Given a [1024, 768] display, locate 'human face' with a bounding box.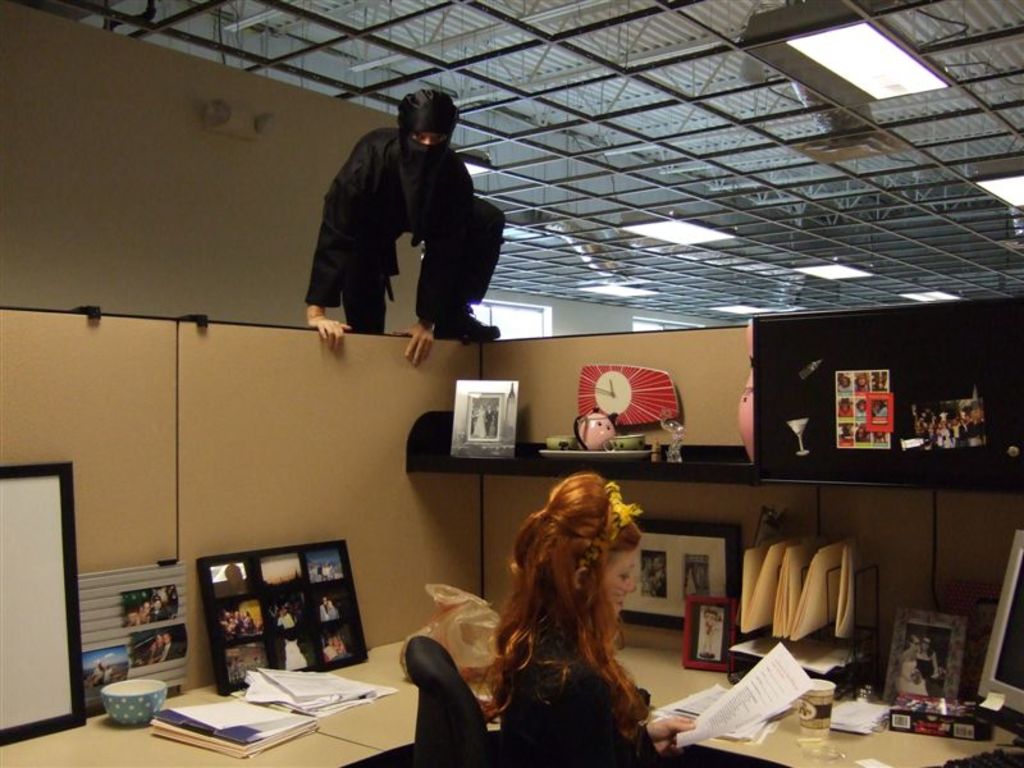
Located: [602, 553, 636, 613].
